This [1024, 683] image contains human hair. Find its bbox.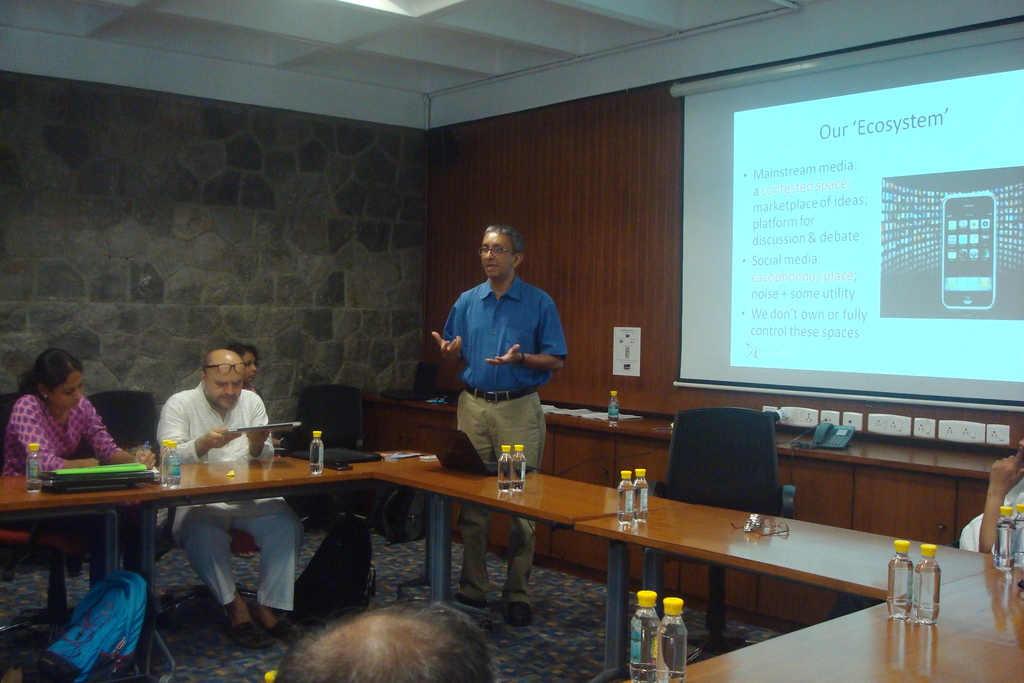
l=483, t=224, r=527, b=257.
